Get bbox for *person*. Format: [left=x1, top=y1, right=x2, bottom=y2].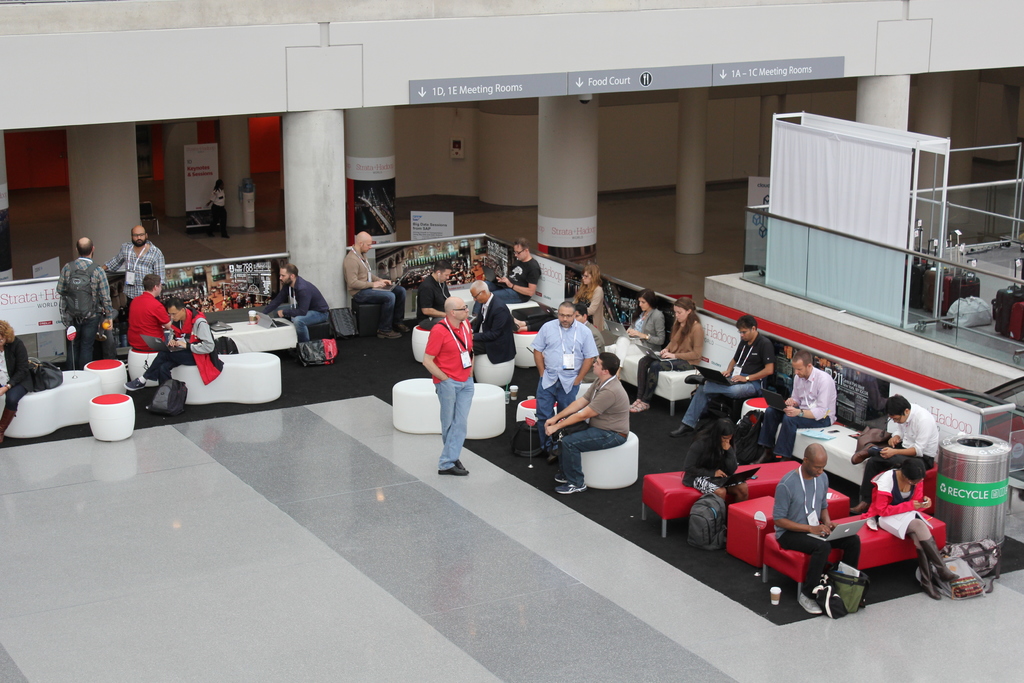
[left=596, top=292, right=666, bottom=370].
